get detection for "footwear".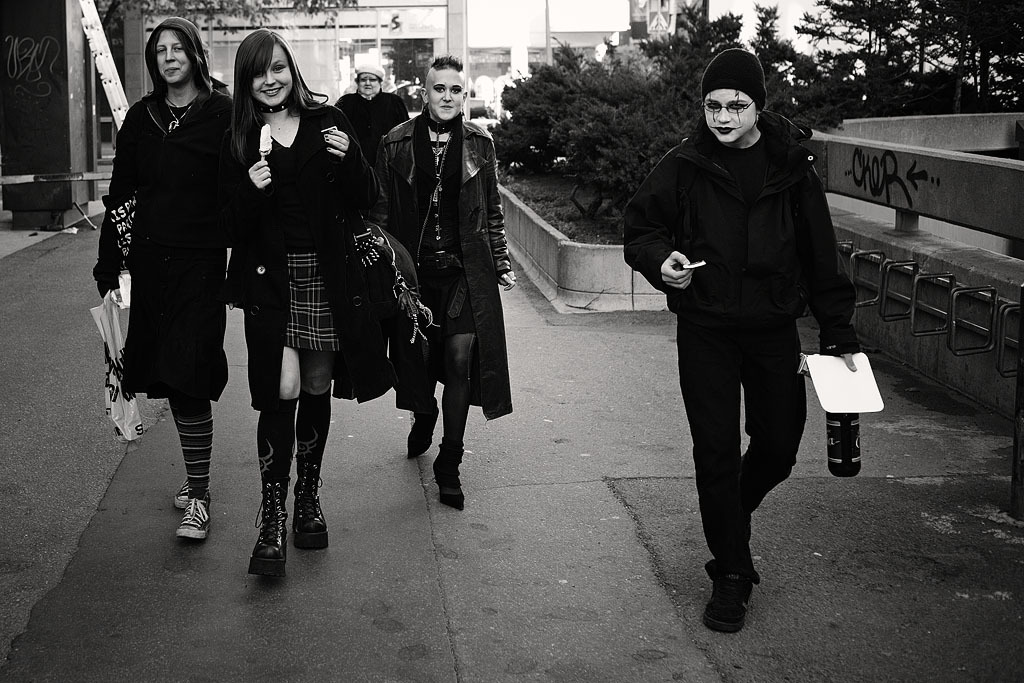
Detection: <box>249,474,291,580</box>.
